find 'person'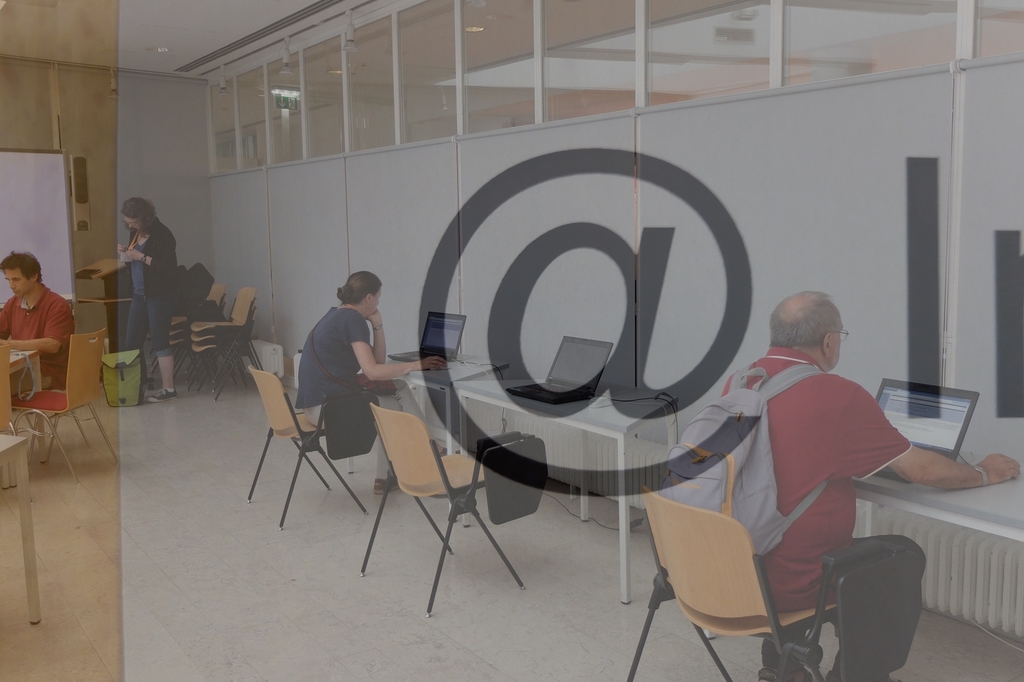
detection(657, 289, 1019, 681)
